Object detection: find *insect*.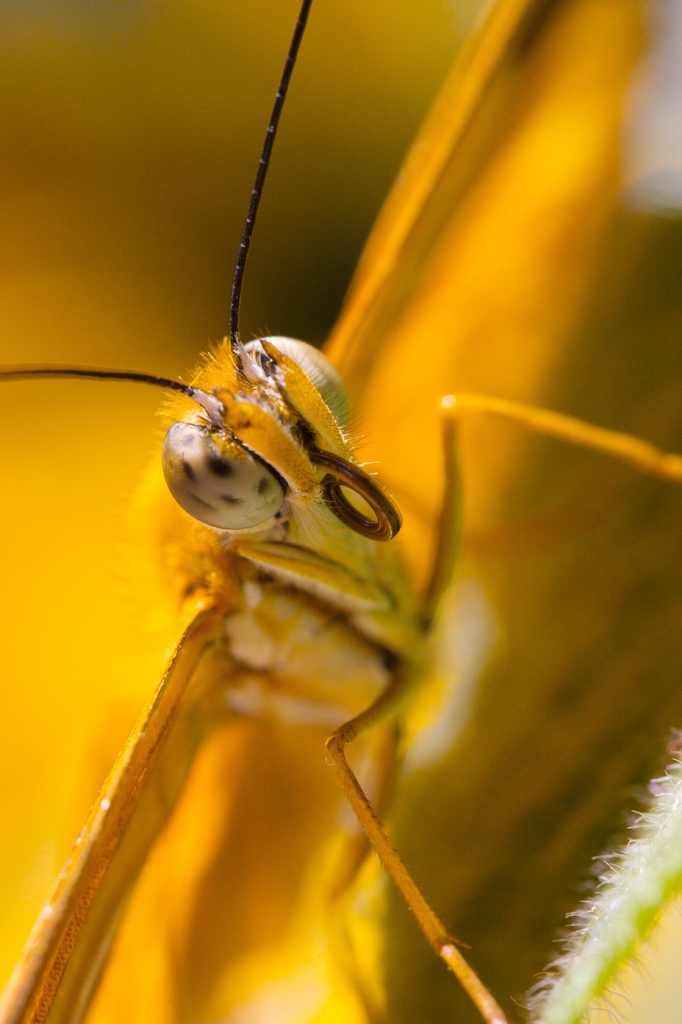
<region>0, 1, 681, 1023</region>.
